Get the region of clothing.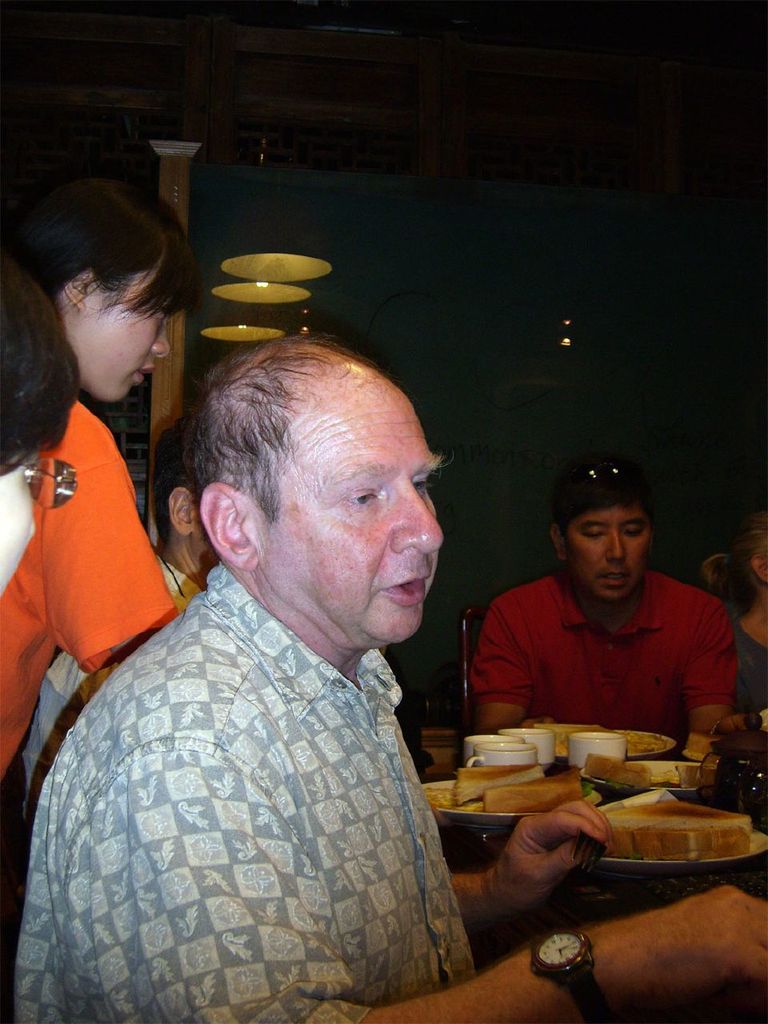
(477,572,728,748).
